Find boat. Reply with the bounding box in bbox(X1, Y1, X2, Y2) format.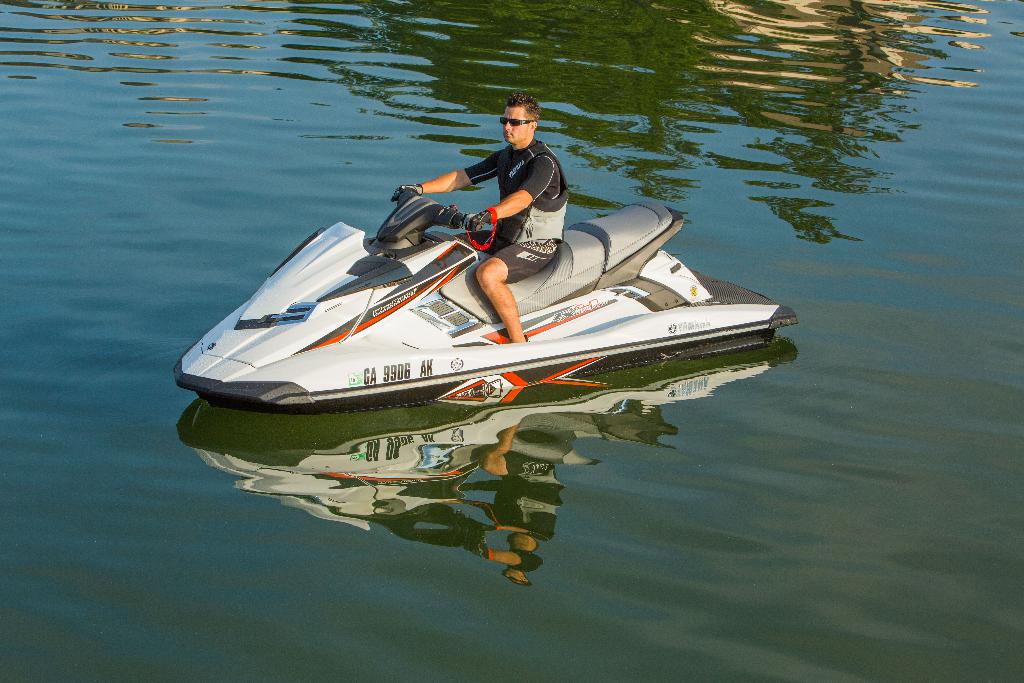
bbox(172, 188, 803, 411).
